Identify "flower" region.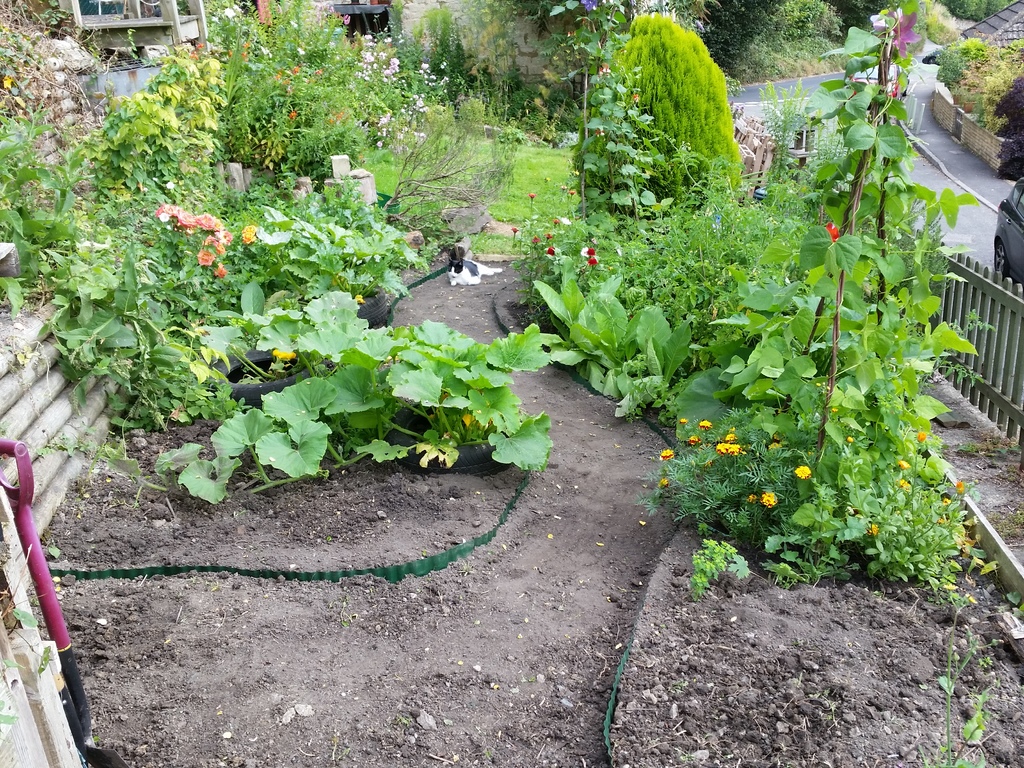
Region: bbox=[589, 250, 599, 257].
